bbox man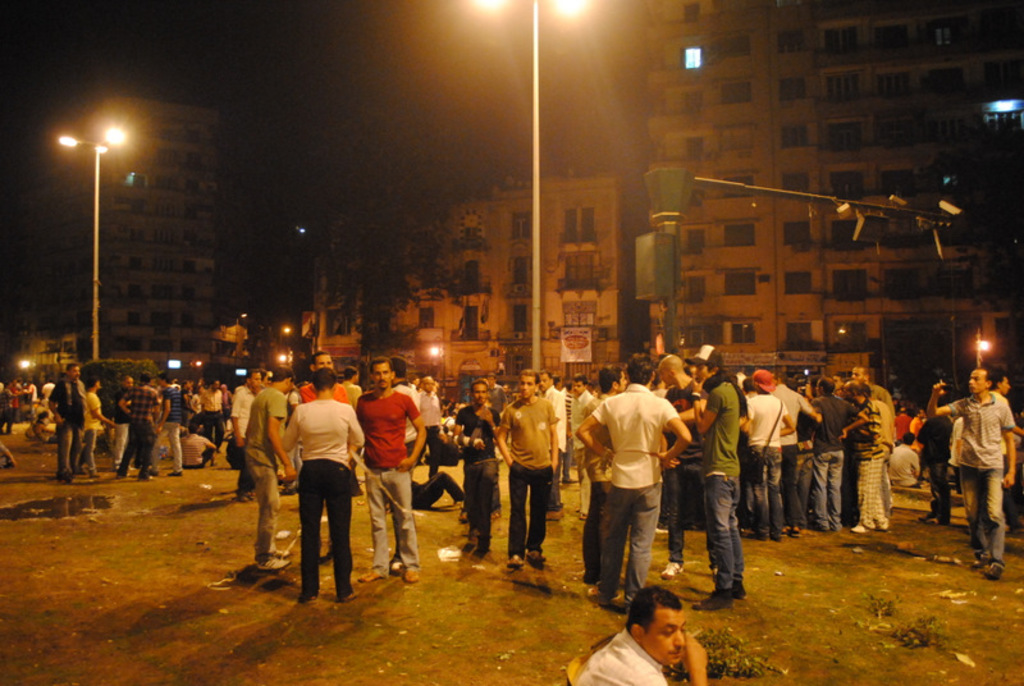
BBox(44, 358, 82, 479)
